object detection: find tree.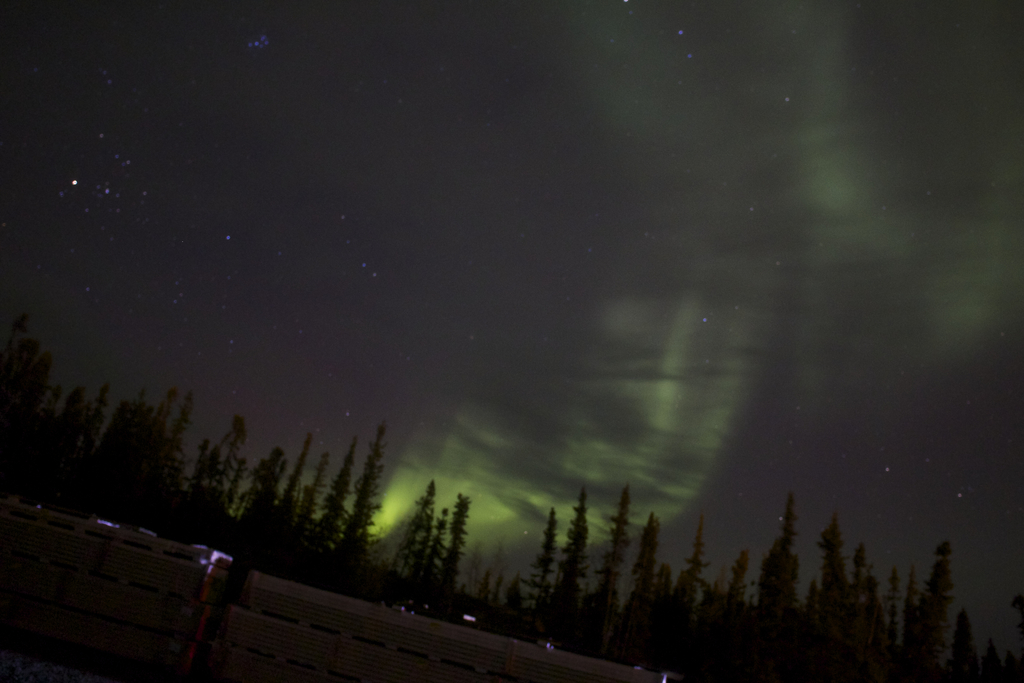
[left=476, top=571, right=488, bottom=620].
